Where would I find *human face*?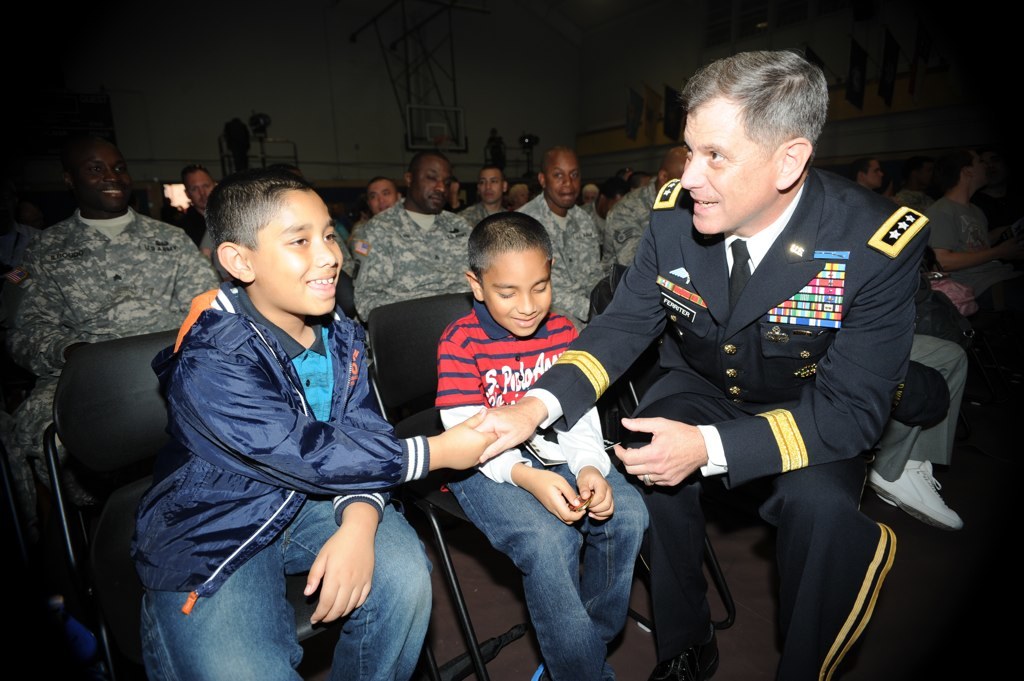
At left=868, top=158, right=885, bottom=186.
